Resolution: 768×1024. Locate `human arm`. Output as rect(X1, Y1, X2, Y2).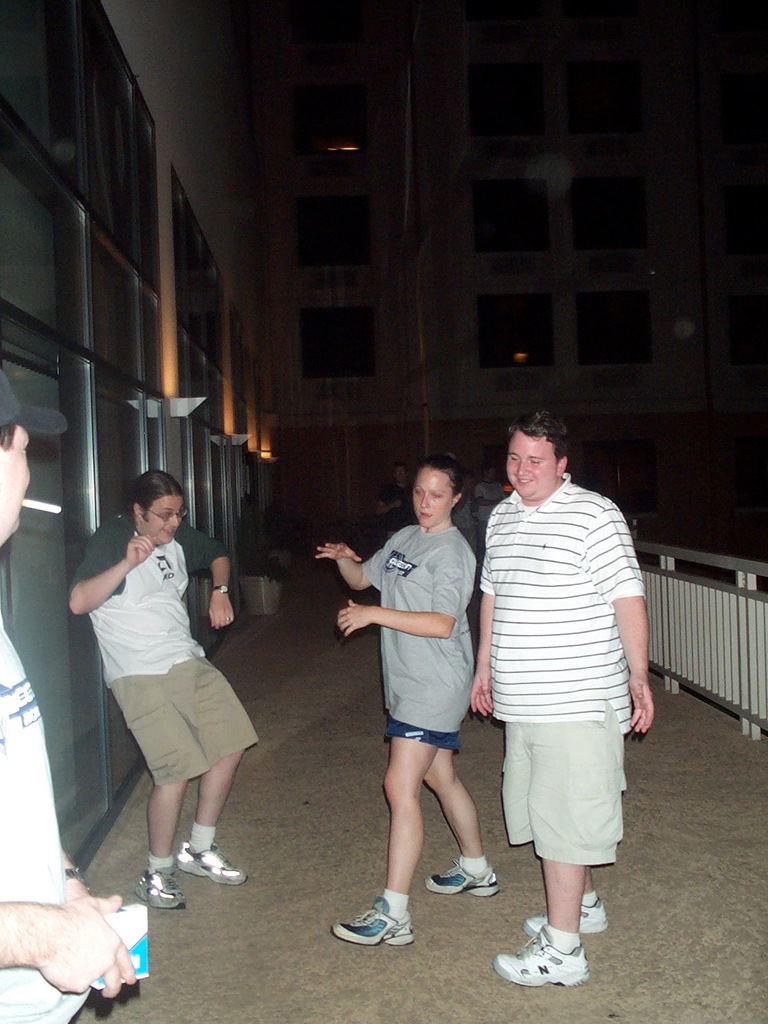
rect(590, 501, 659, 738).
